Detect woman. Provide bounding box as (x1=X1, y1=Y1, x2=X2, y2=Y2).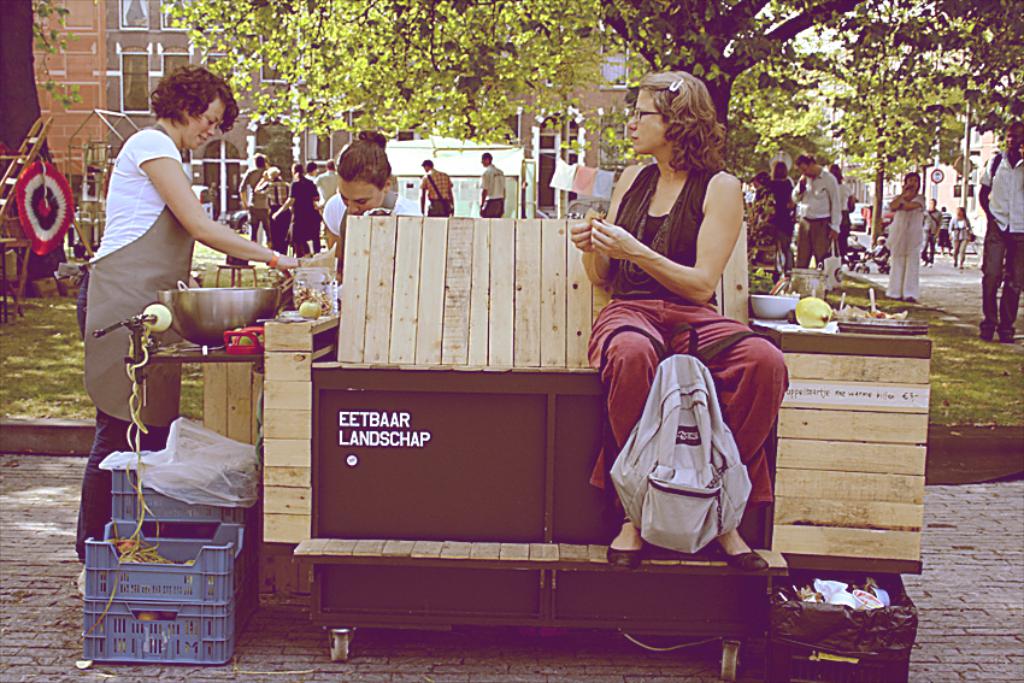
(x1=75, y1=63, x2=302, y2=596).
